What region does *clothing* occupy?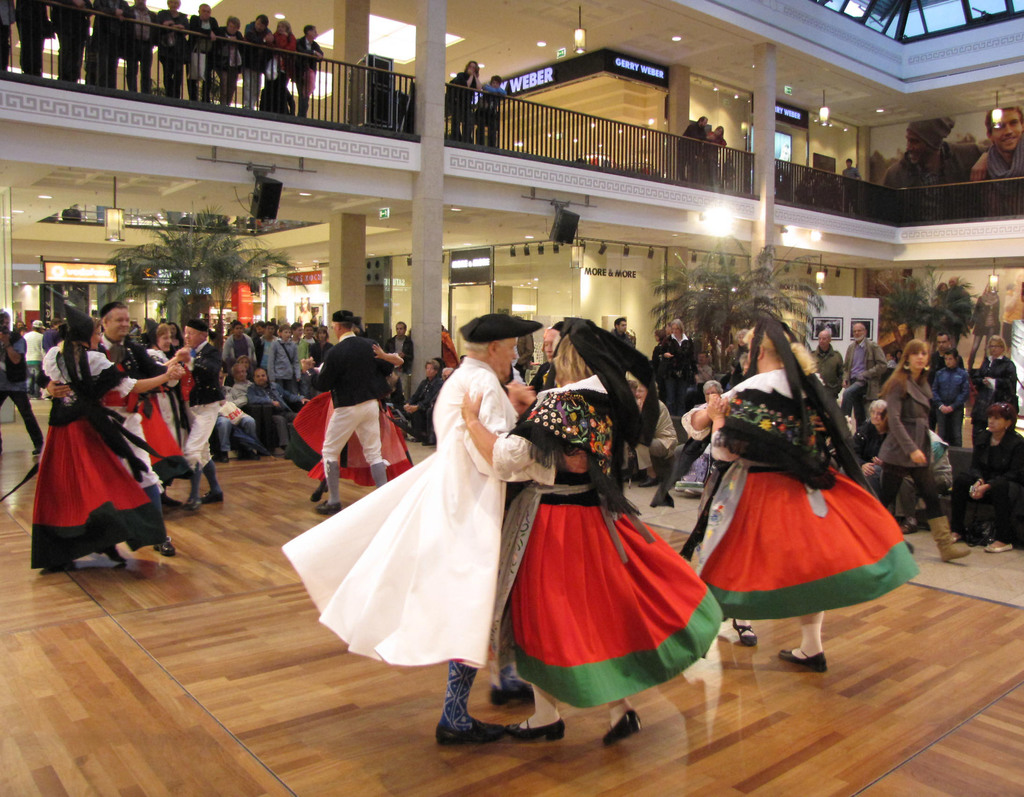
{"left": 415, "top": 372, "right": 444, "bottom": 410}.
